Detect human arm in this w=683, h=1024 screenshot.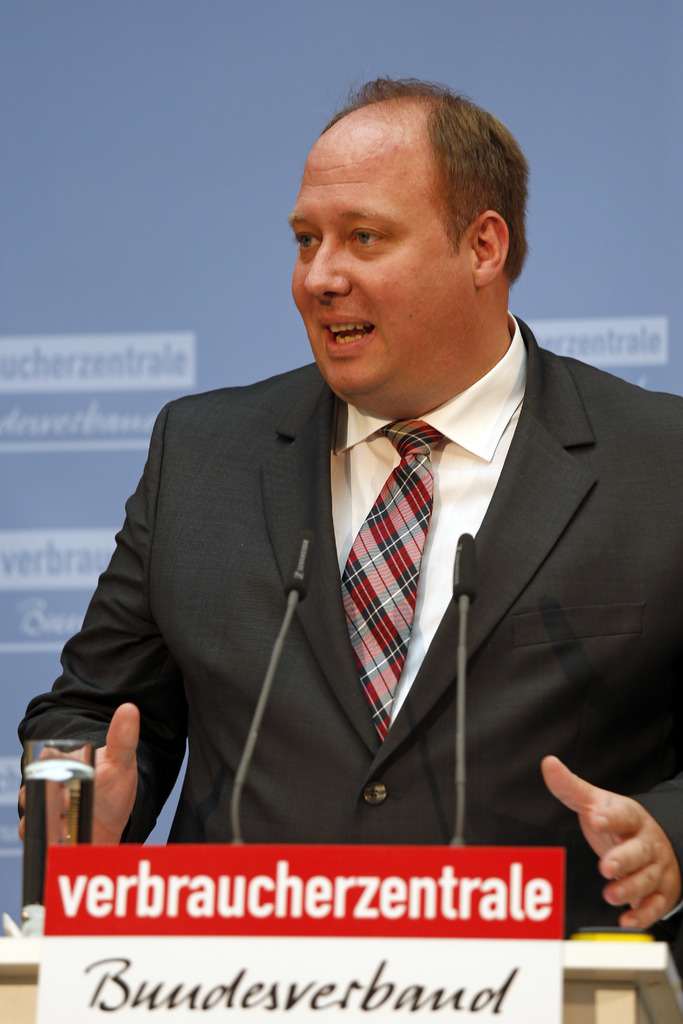
Detection: bbox=(19, 404, 169, 847).
